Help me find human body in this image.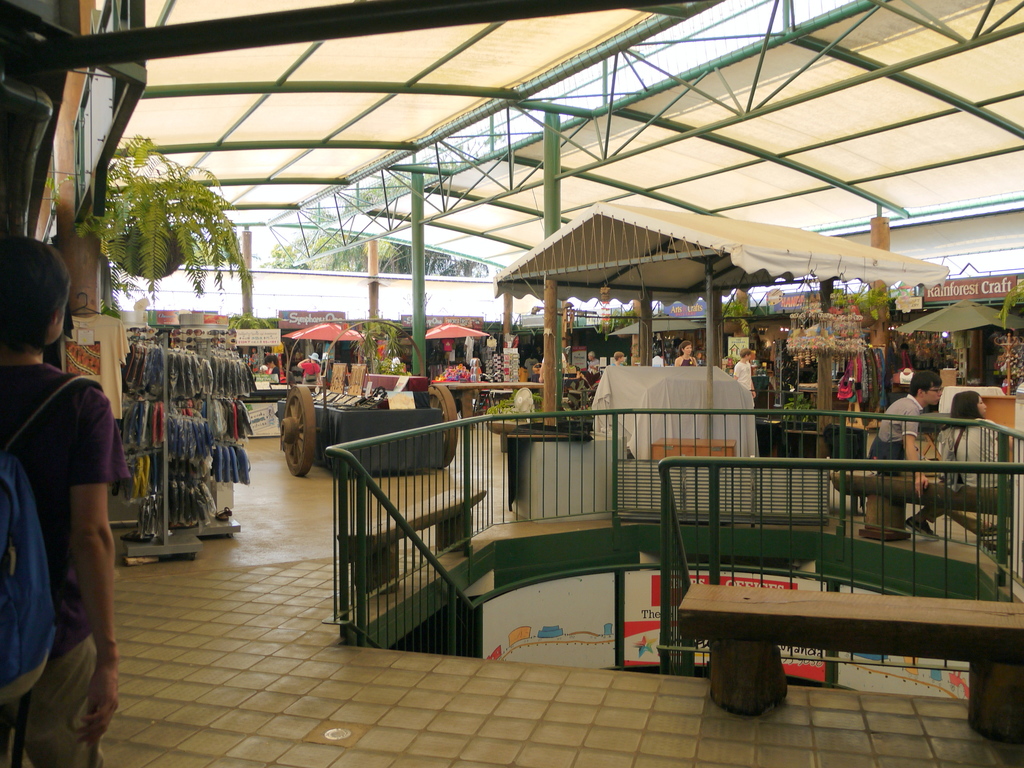
Found it: [left=582, top=349, right=595, bottom=372].
